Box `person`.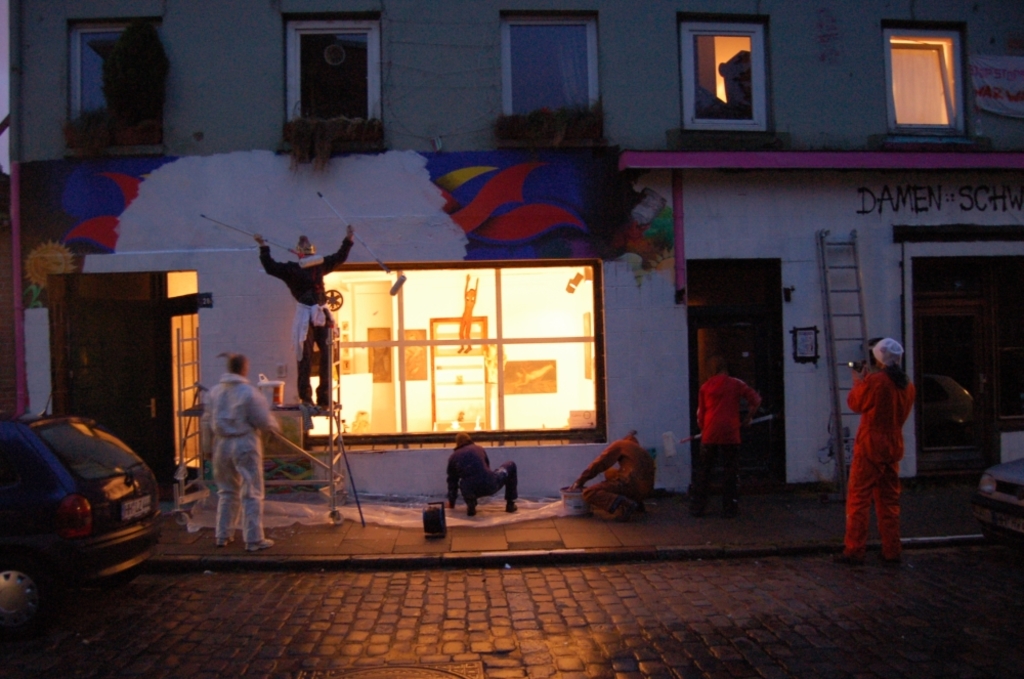
left=692, top=354, right=762, bottom=515.
